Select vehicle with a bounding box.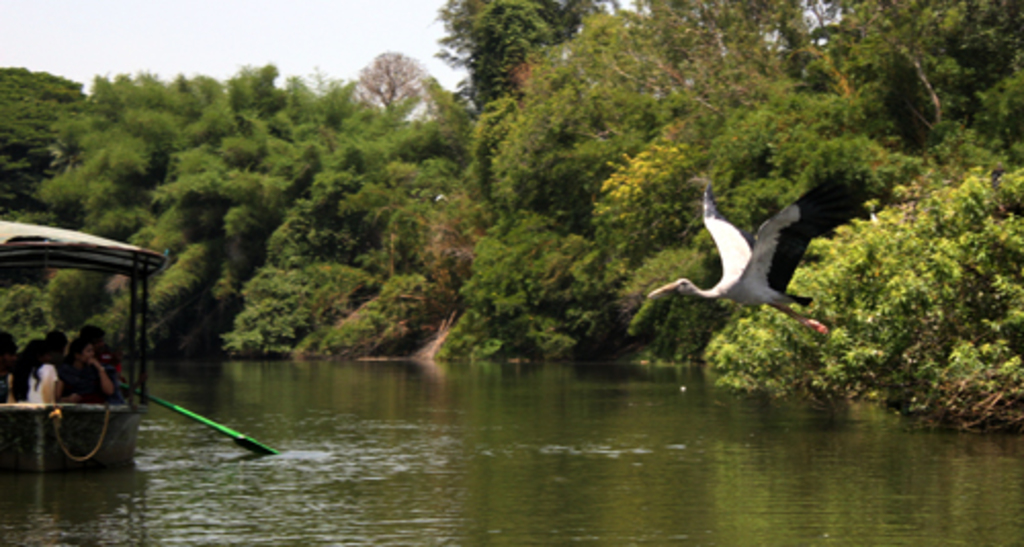
2:213:154:461.
